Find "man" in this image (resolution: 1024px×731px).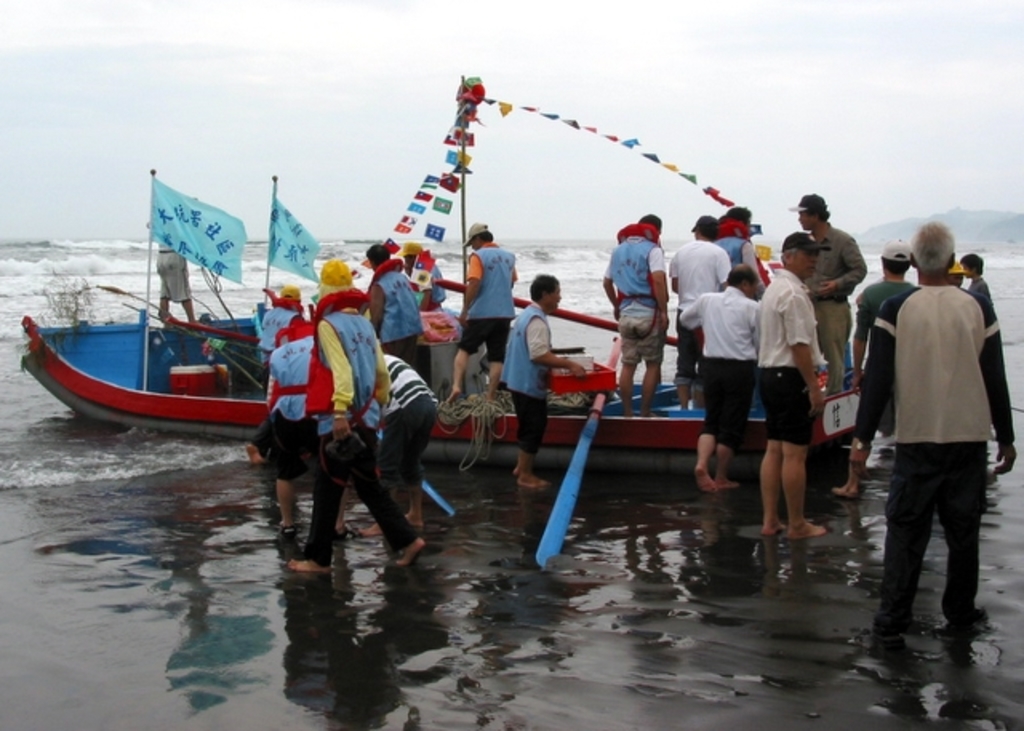
Rect(506, 270, 582, 488).
